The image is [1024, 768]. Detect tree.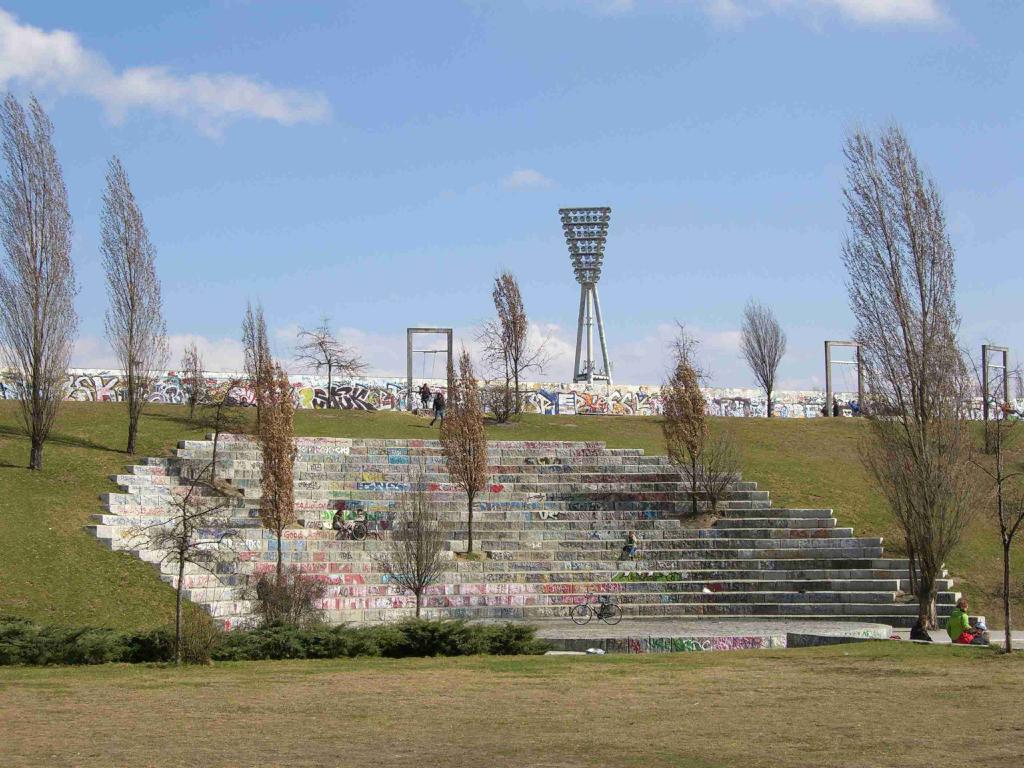
Detection: crop(824, 96, 986, 636).
